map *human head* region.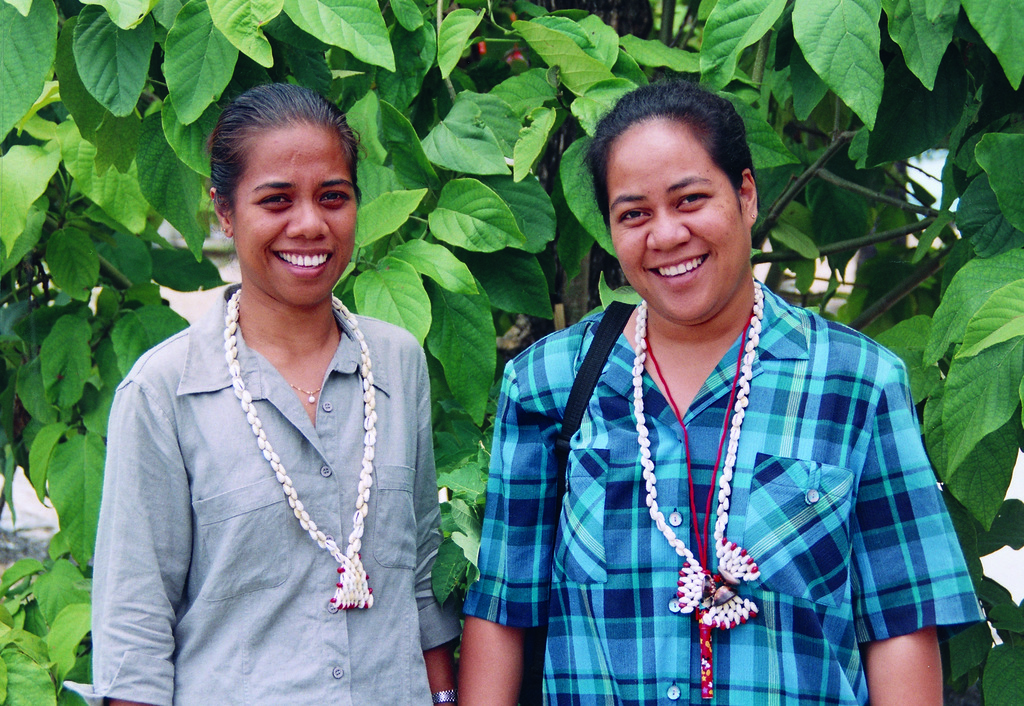
Mapped to box=[594, 89, 765, 290].
